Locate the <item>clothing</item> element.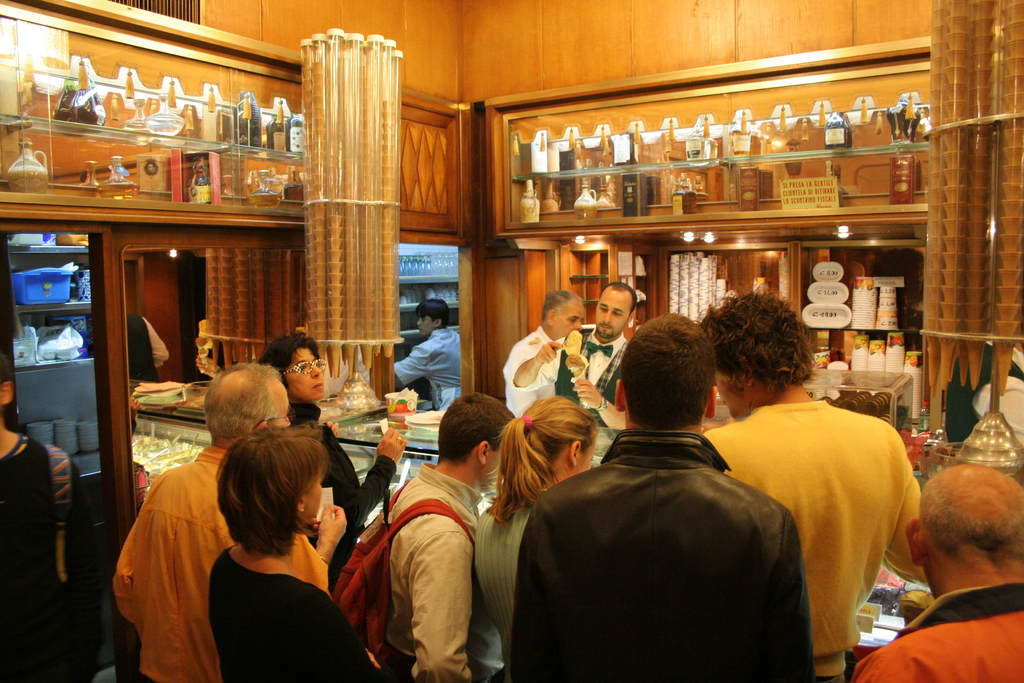
Element bbox: [851,584,1023,682].
